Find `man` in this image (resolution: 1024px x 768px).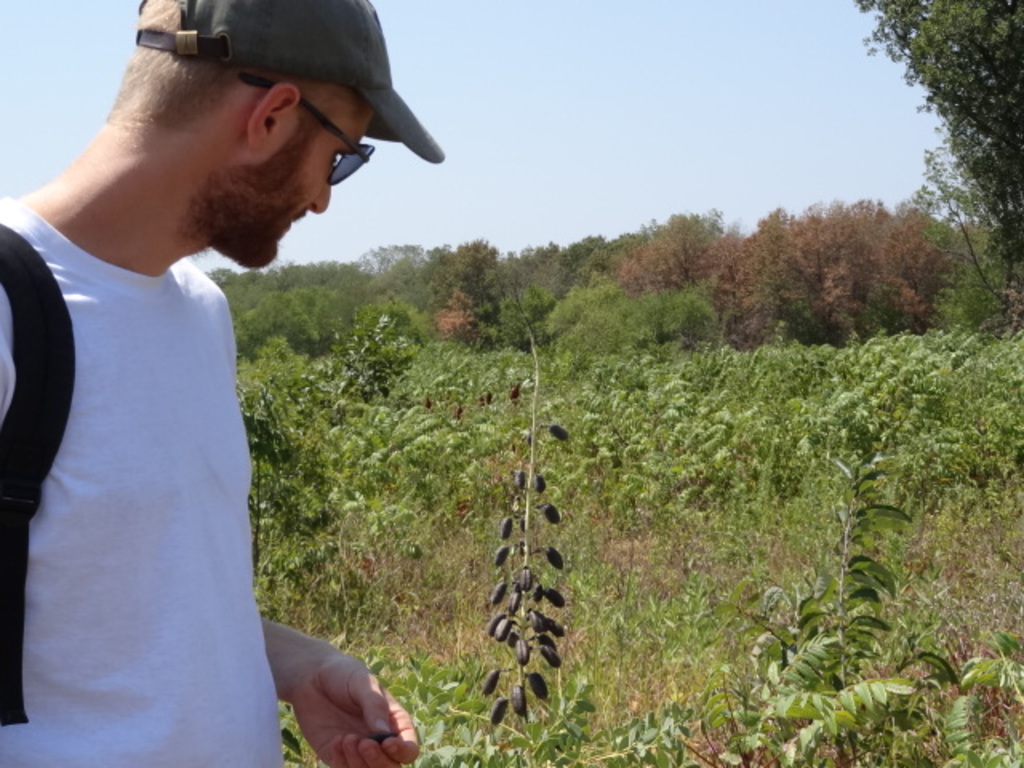
BBox(0, 0, 434, 749).
